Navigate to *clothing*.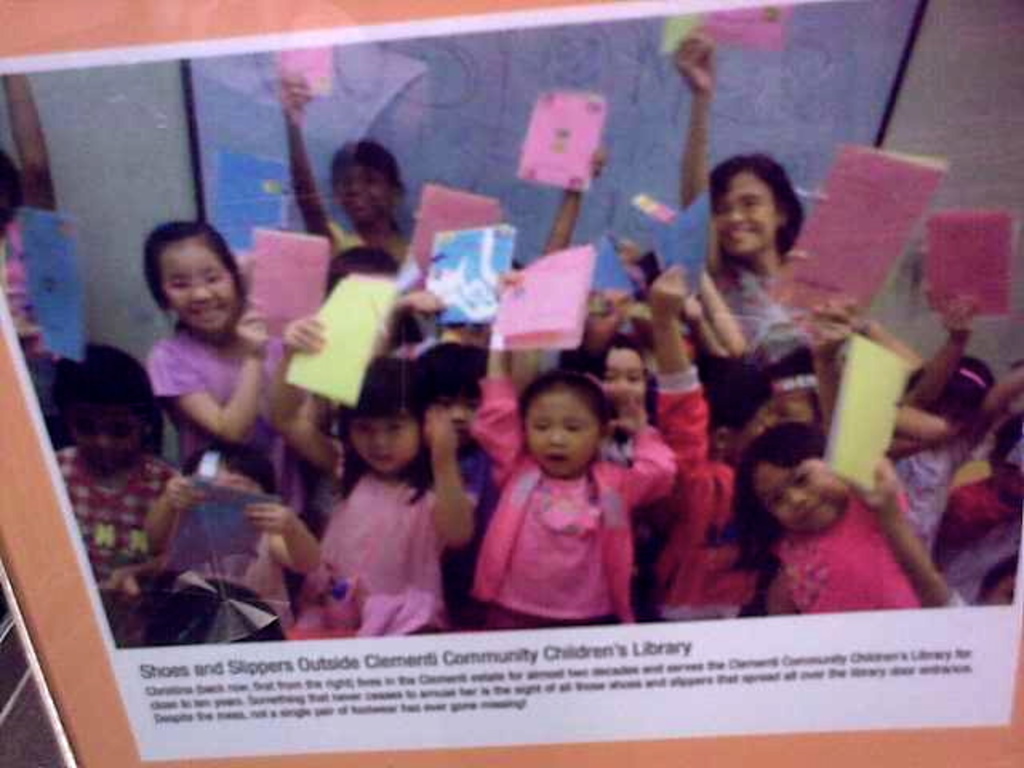
Navigation target: <region>451, 426, 499, 619</region>.
